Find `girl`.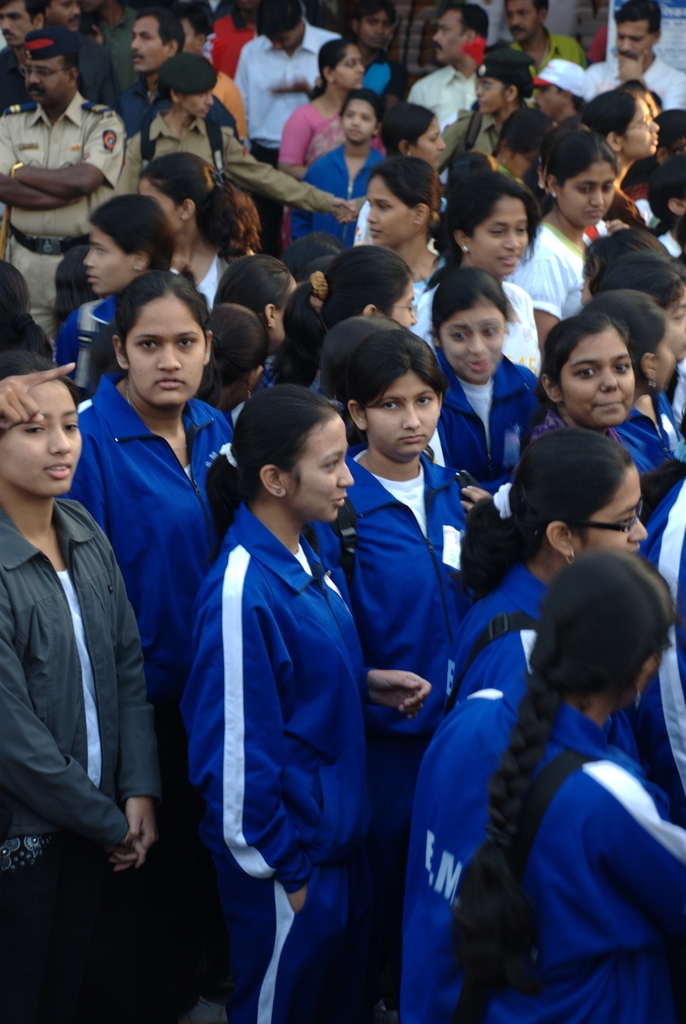
crop(589, 290, 685, 447).
